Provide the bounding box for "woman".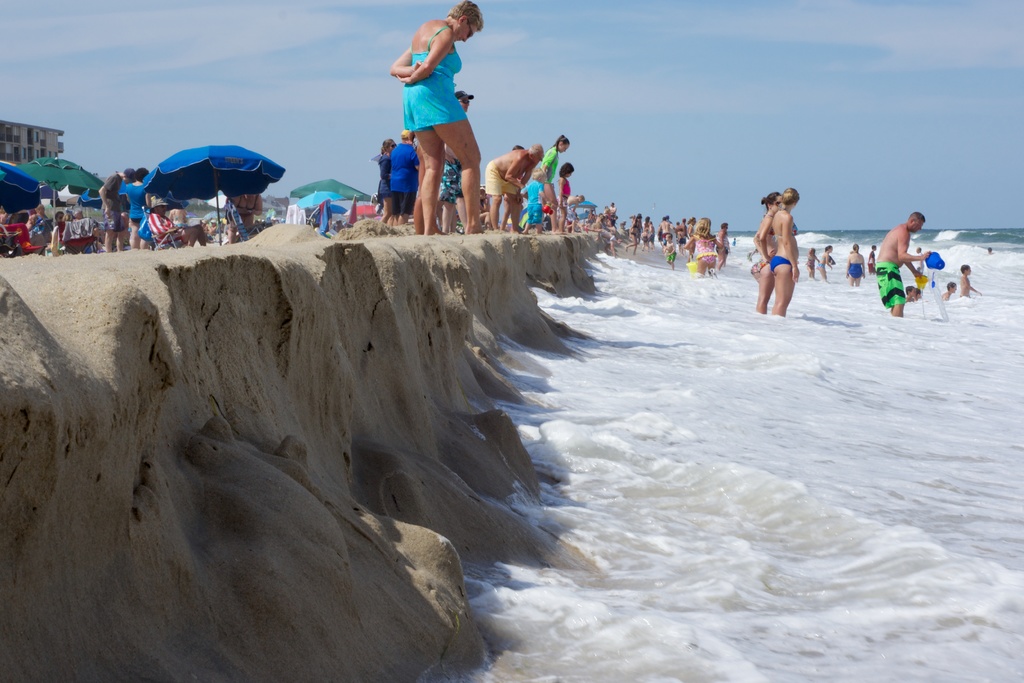
l=380, t=0, r=482, b=232.
